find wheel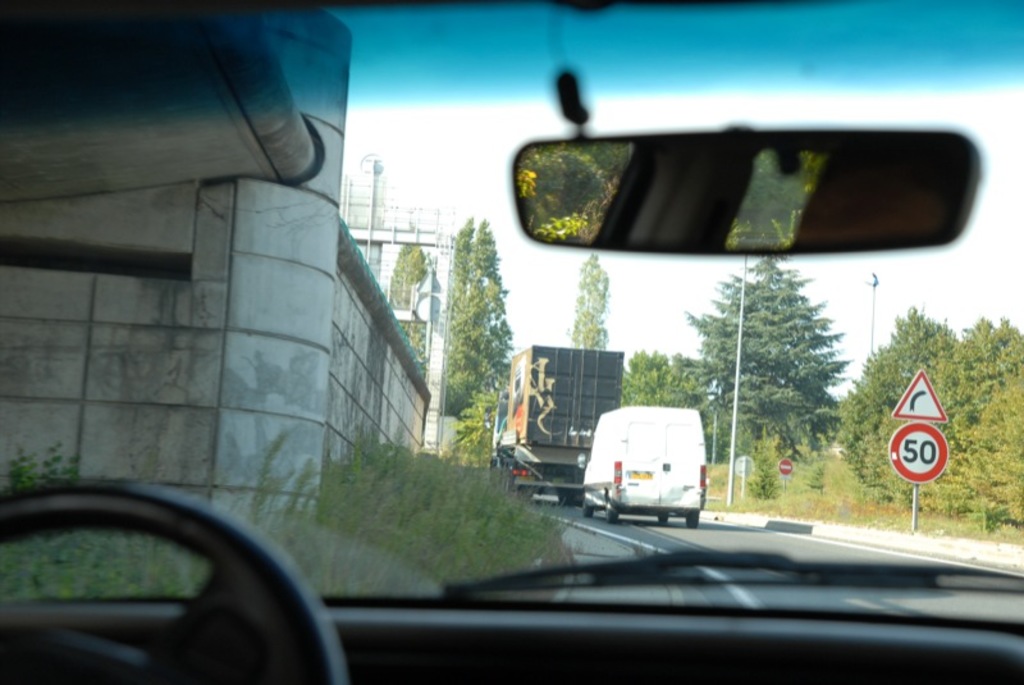
bbox=[686, 511, 704, 531]
